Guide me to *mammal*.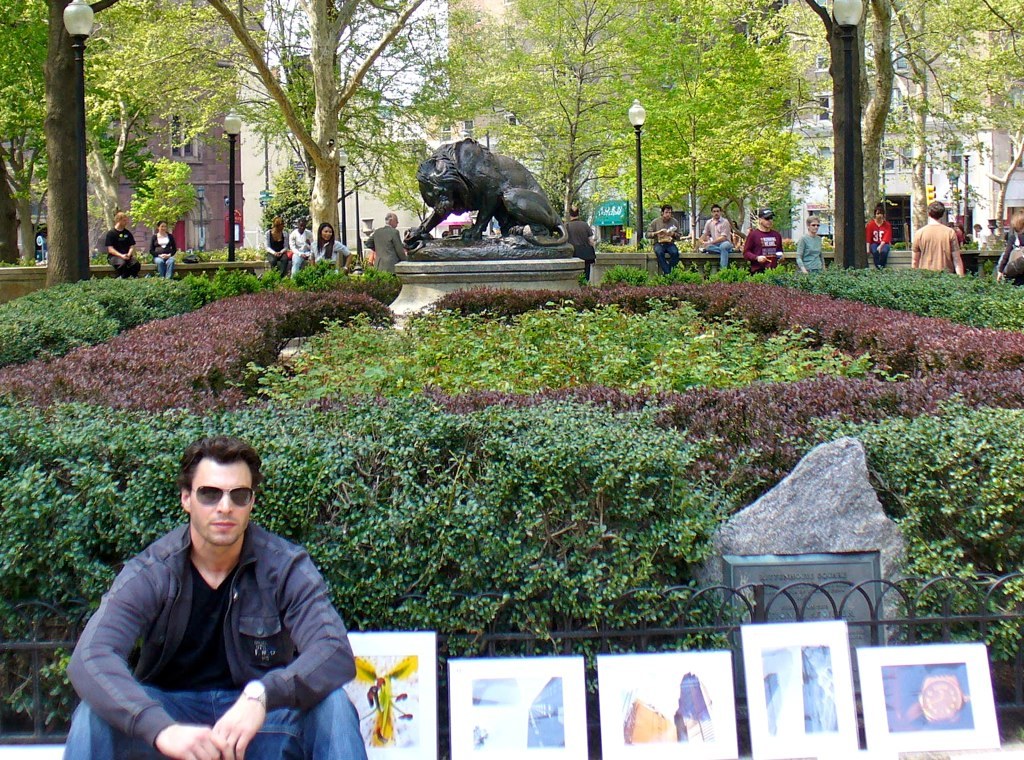
Guidance: l=997, t=211, r=1023, b=287.
